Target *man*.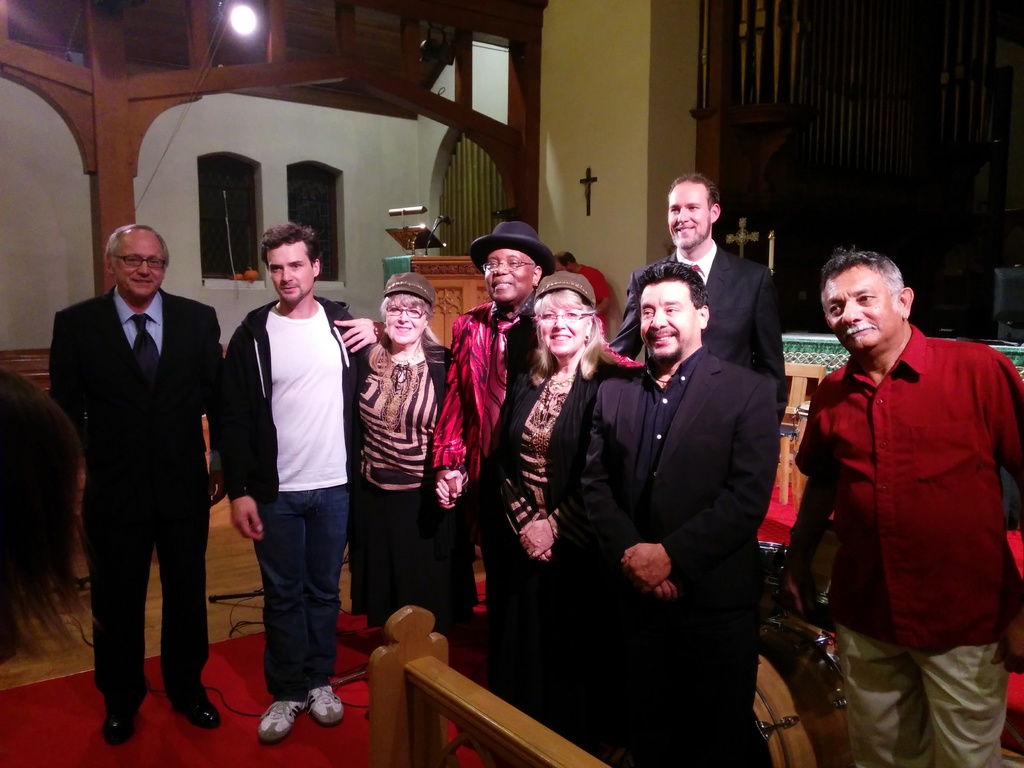
Target region: box=[786, 246, 1023, 767].
